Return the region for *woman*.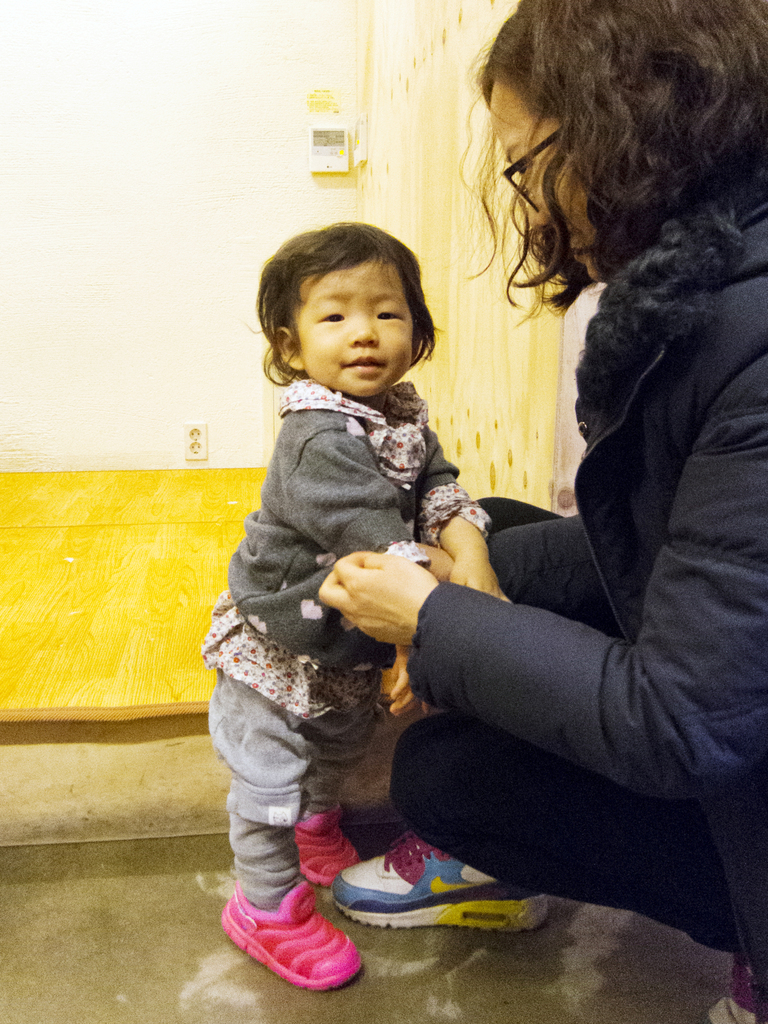
x1=322, y1=0, x2=767, y2=1023.
